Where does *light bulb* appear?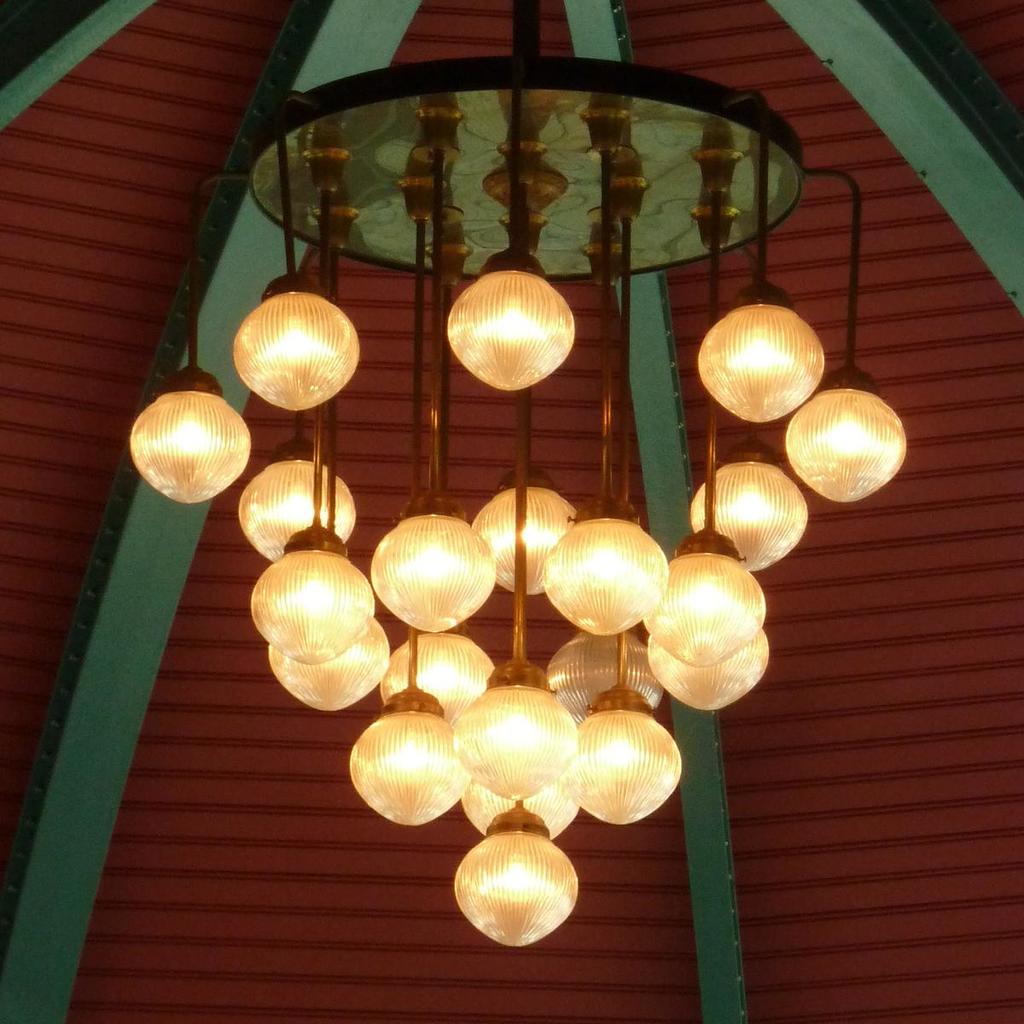
Appears at [131,393,248,506].
